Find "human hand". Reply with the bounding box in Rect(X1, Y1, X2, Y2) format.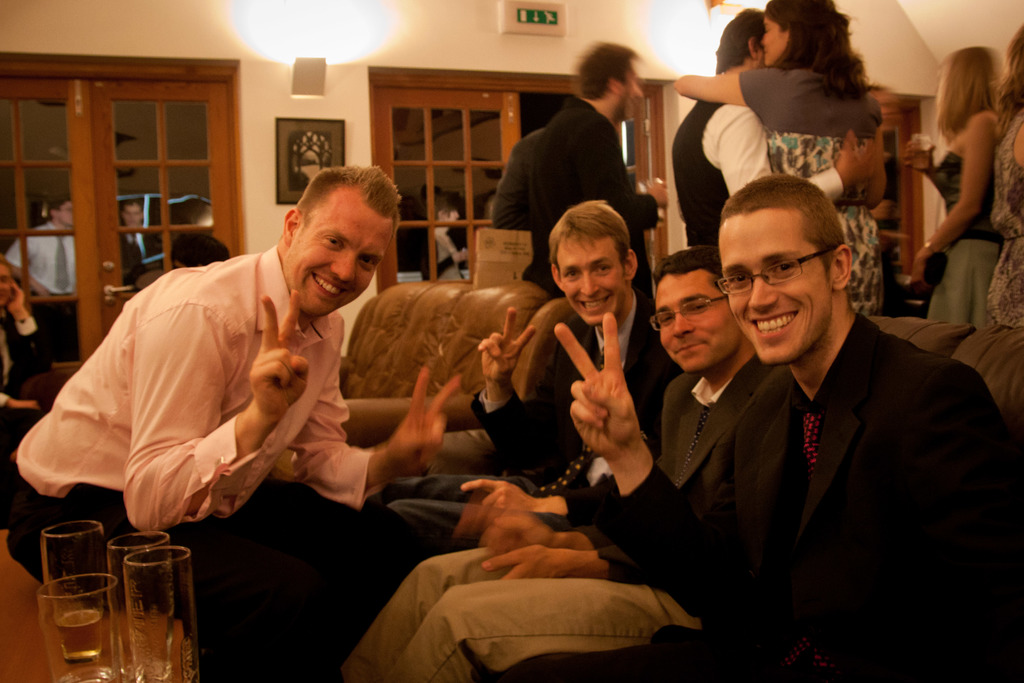
Rect(479, 308, 539, 382).
